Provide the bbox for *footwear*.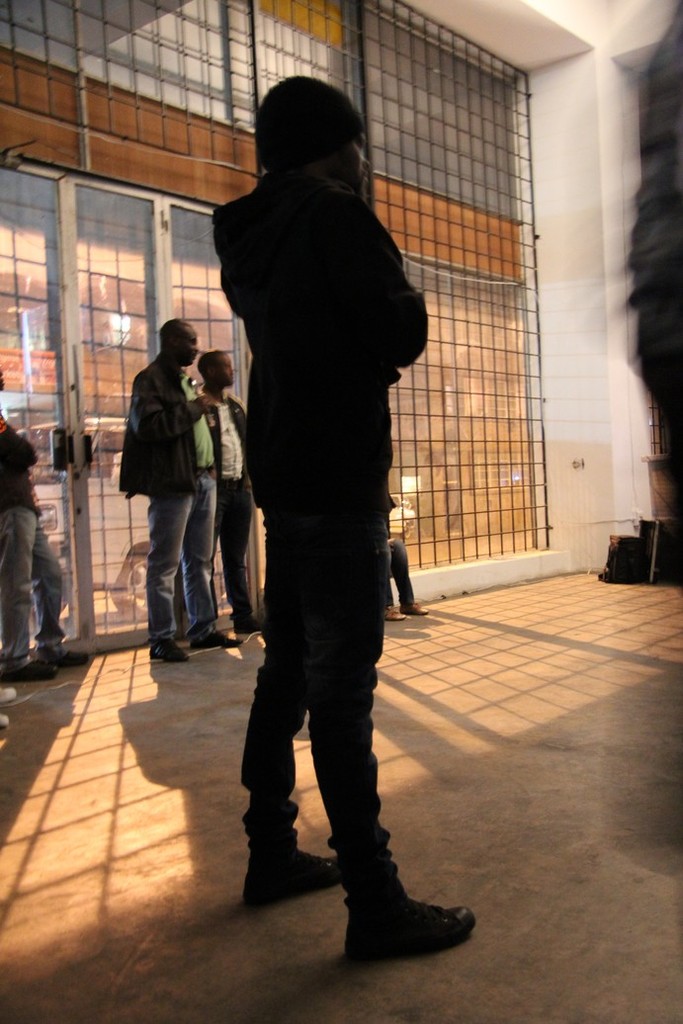
BBox(0, 685, 21, 701).
